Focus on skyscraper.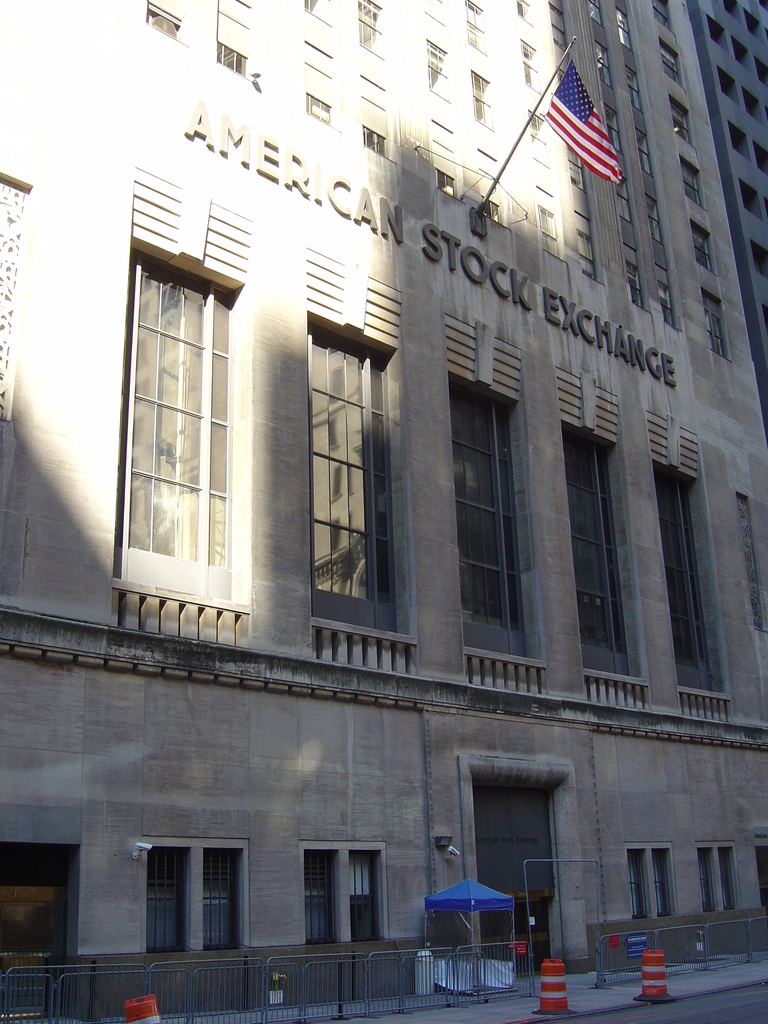
Focused at (left=0, top=0, right=767, bottom=1023).
